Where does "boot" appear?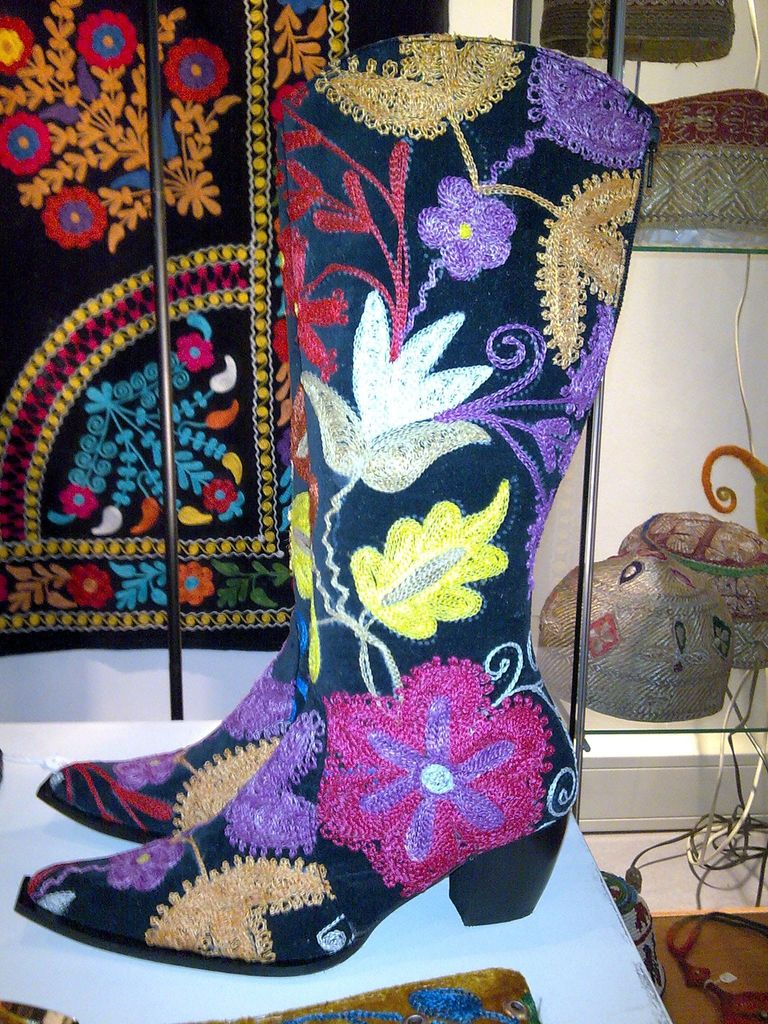
Appears at [51,29,690,989].
